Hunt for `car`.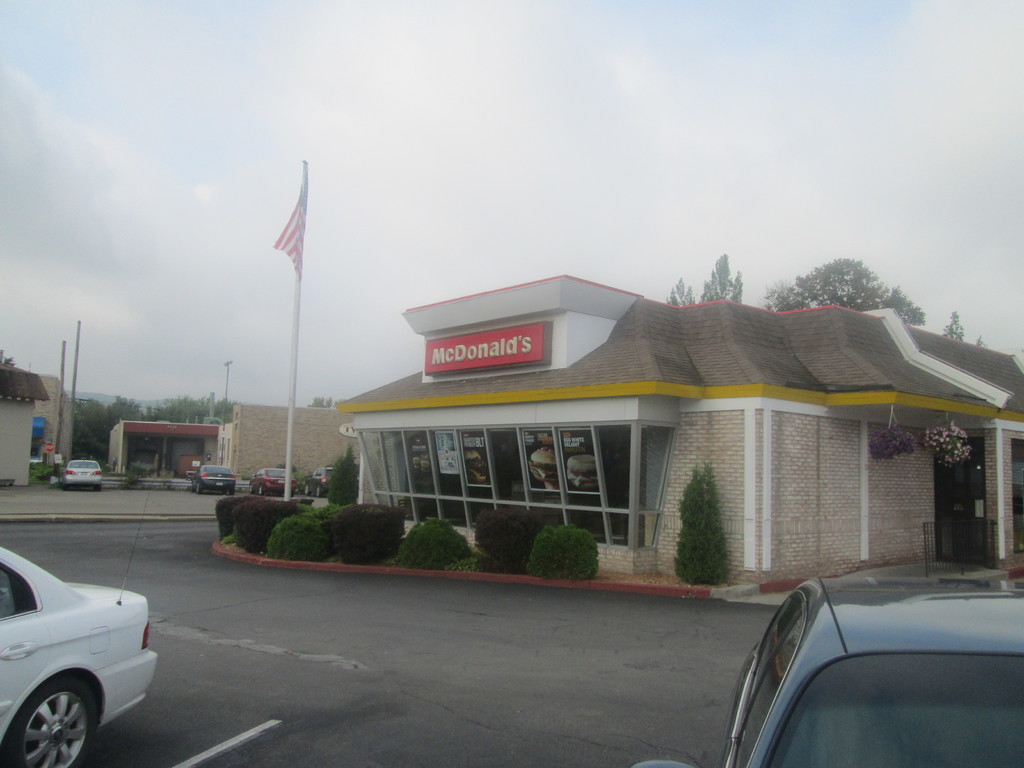
Hunted down at select_region(67, 457, 106, 488).
